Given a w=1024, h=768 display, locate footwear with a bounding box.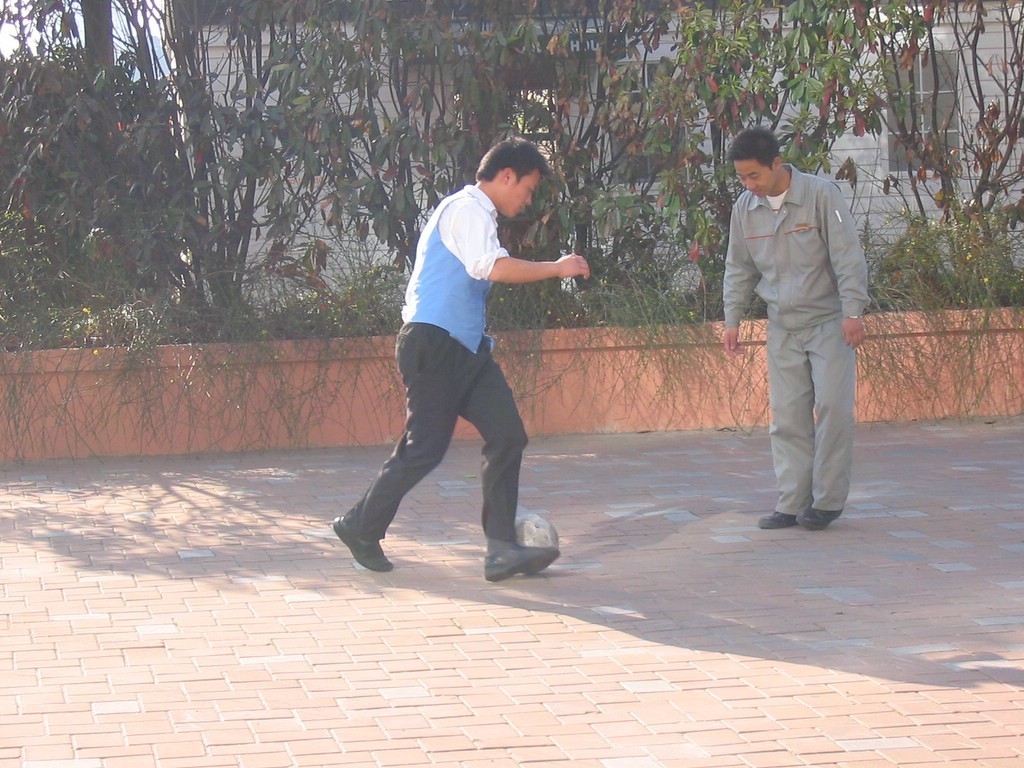
Located: [left=486, top=550, right=558, bottom=583].
